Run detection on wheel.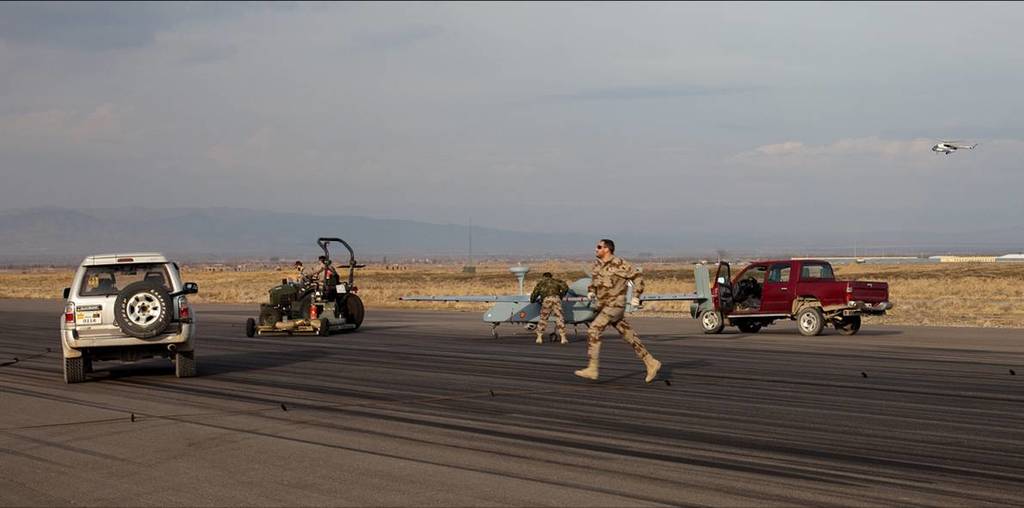
Result: [742,322,757,331].
